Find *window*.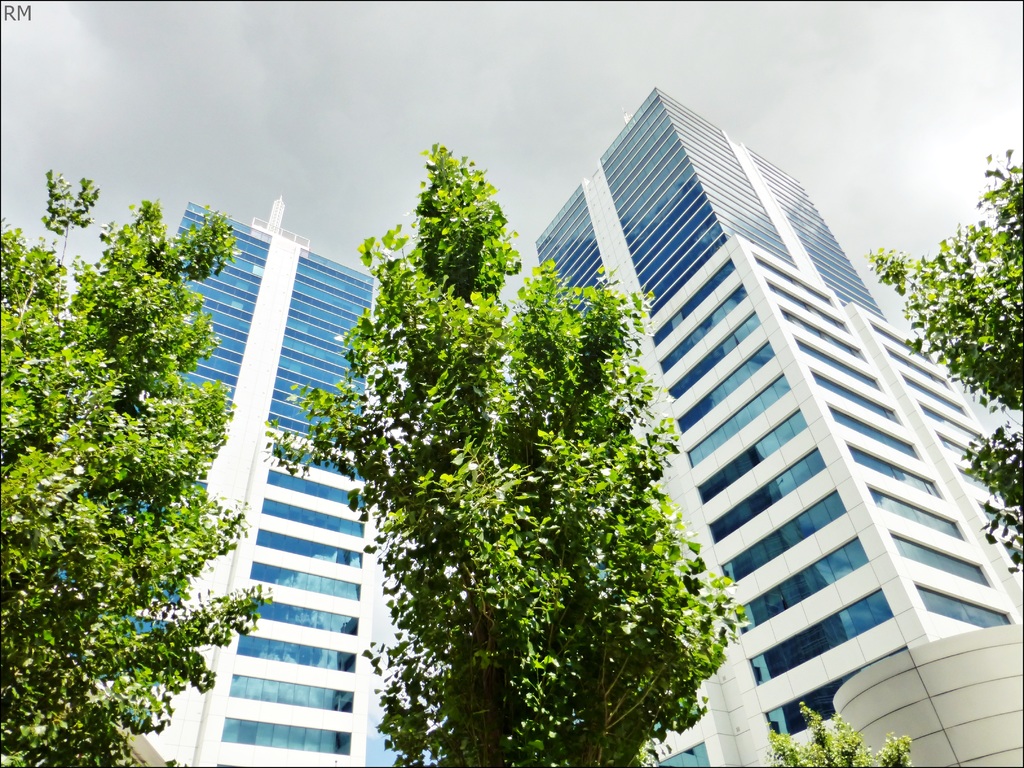
pyautogui.locateOnScreen(749, 589, 895, 680).
